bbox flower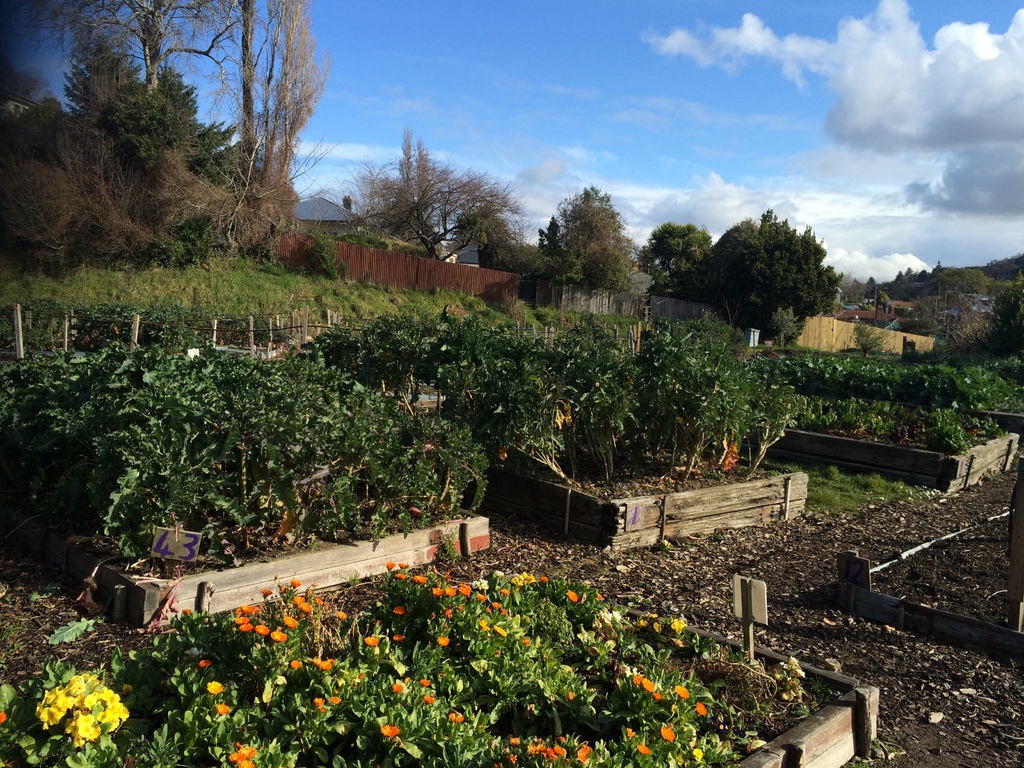
select_region(0, 710, 4, 725)
